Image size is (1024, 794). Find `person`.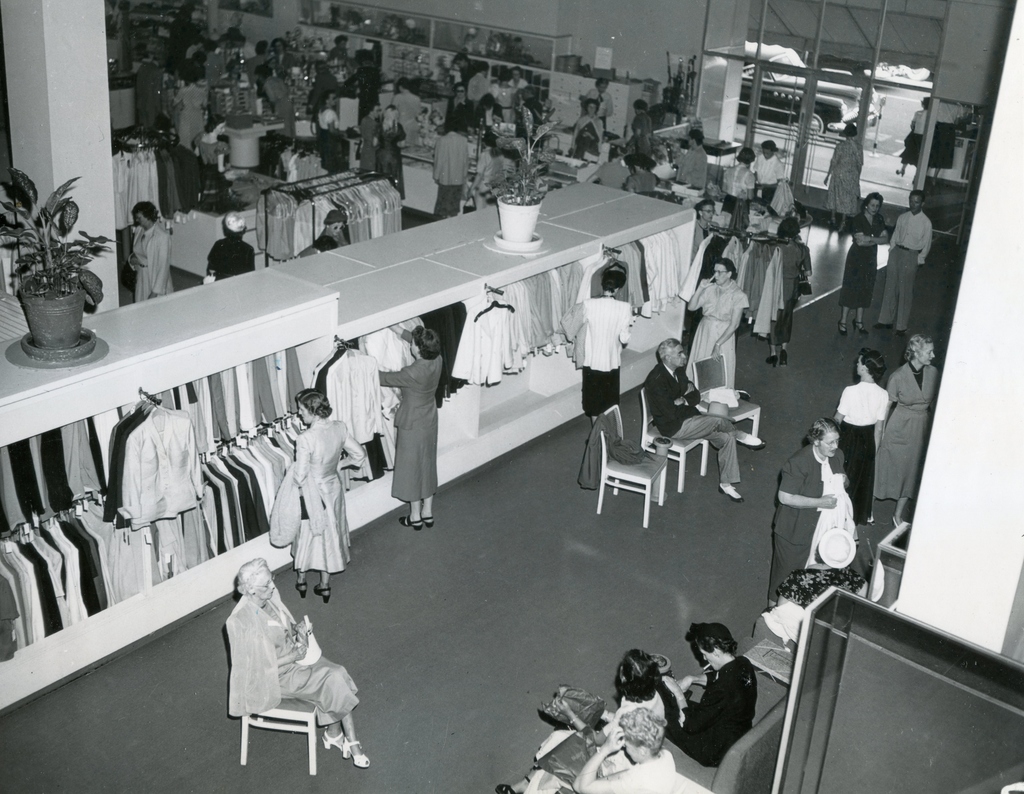
(579, 79, 614, 127).
